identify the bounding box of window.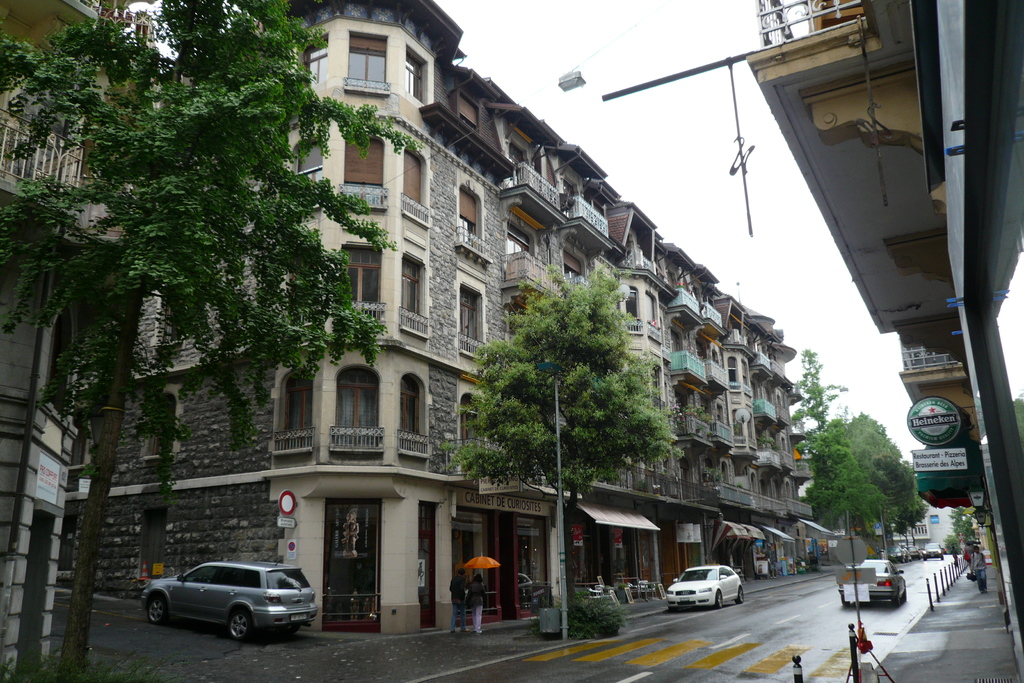
[353, 31, 388, 104].
